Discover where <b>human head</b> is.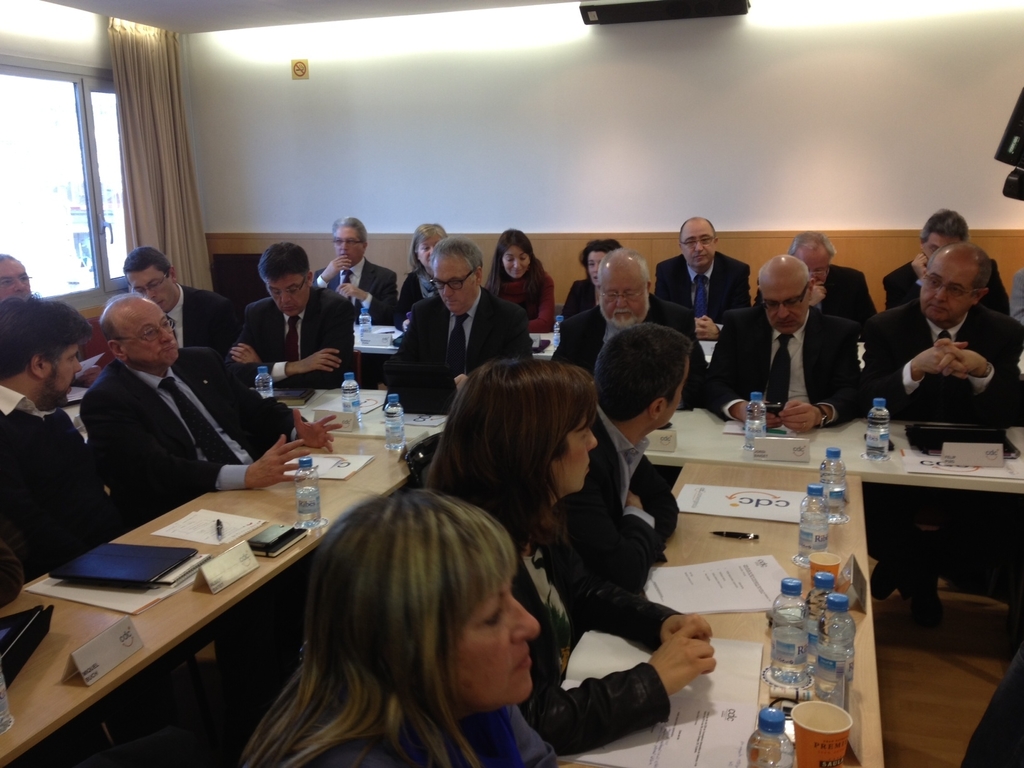
Discovered at x1=916, y1=211, x2=968, y2=268.
